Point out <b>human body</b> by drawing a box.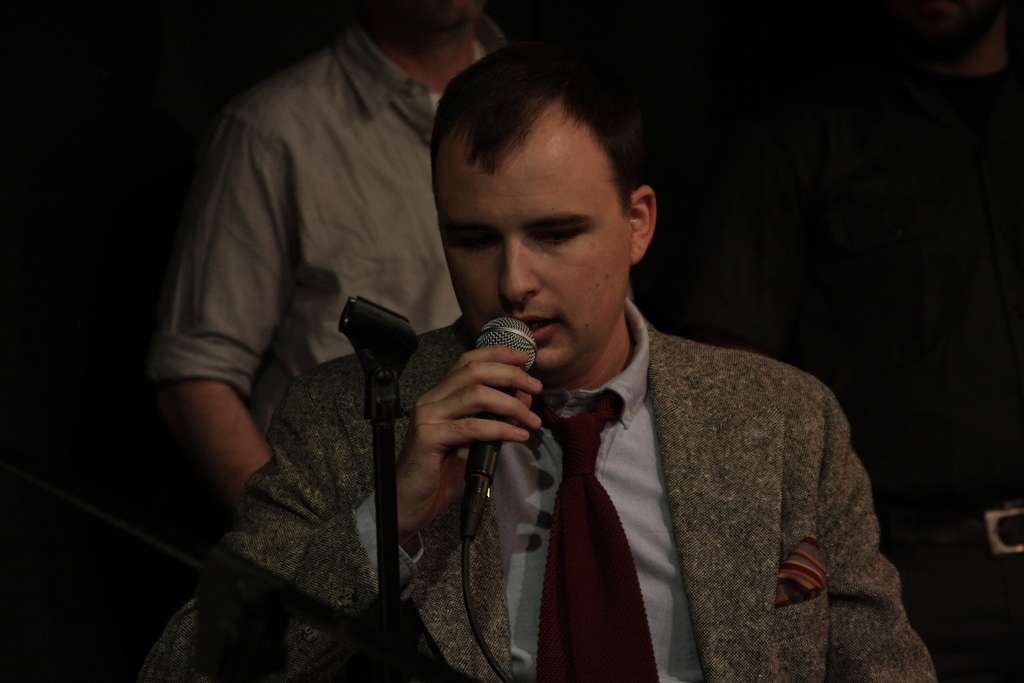
150:0:508:494.
